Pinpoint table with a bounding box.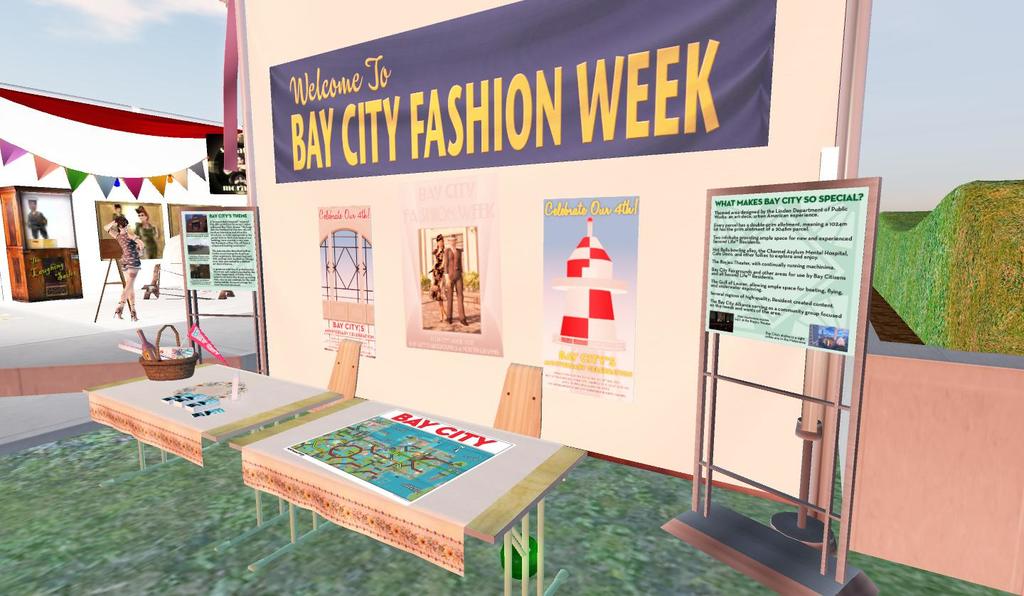
73, 358, 347, 544.
